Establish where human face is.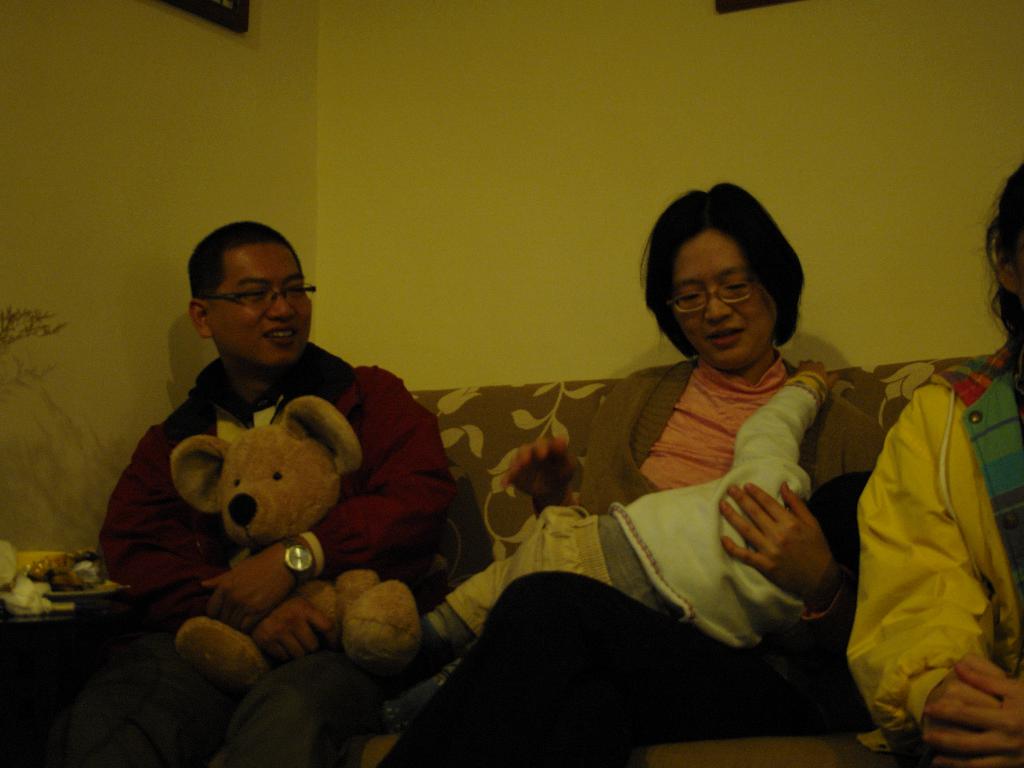
Established at bbox=(671, 224, 781, 367).
